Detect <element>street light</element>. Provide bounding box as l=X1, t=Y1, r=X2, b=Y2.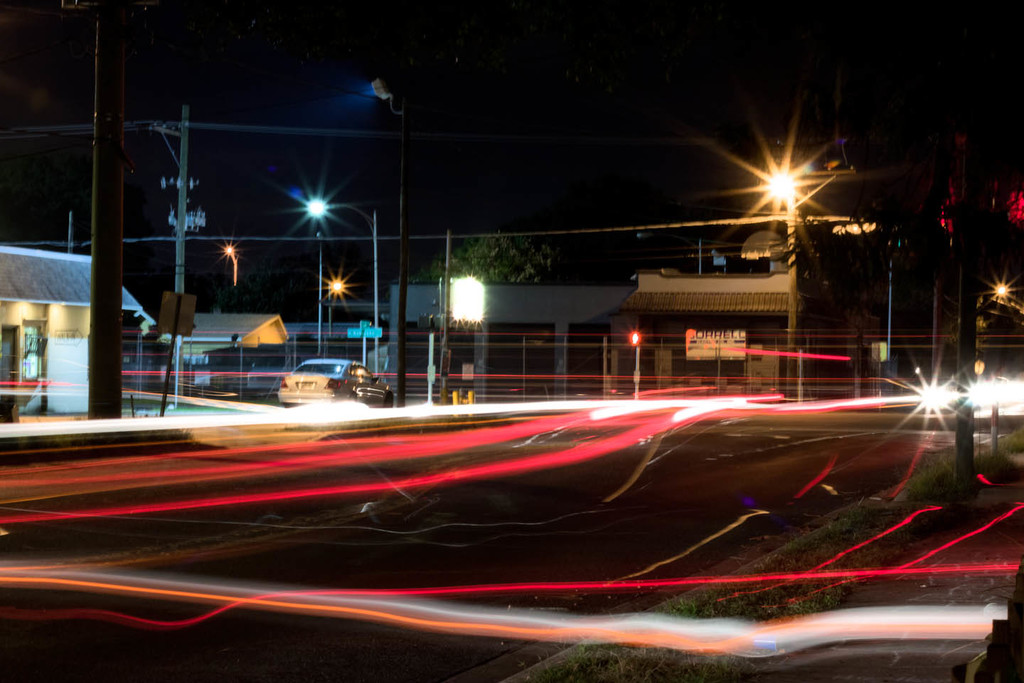
l=953, t=282, r=1010, b=334.
